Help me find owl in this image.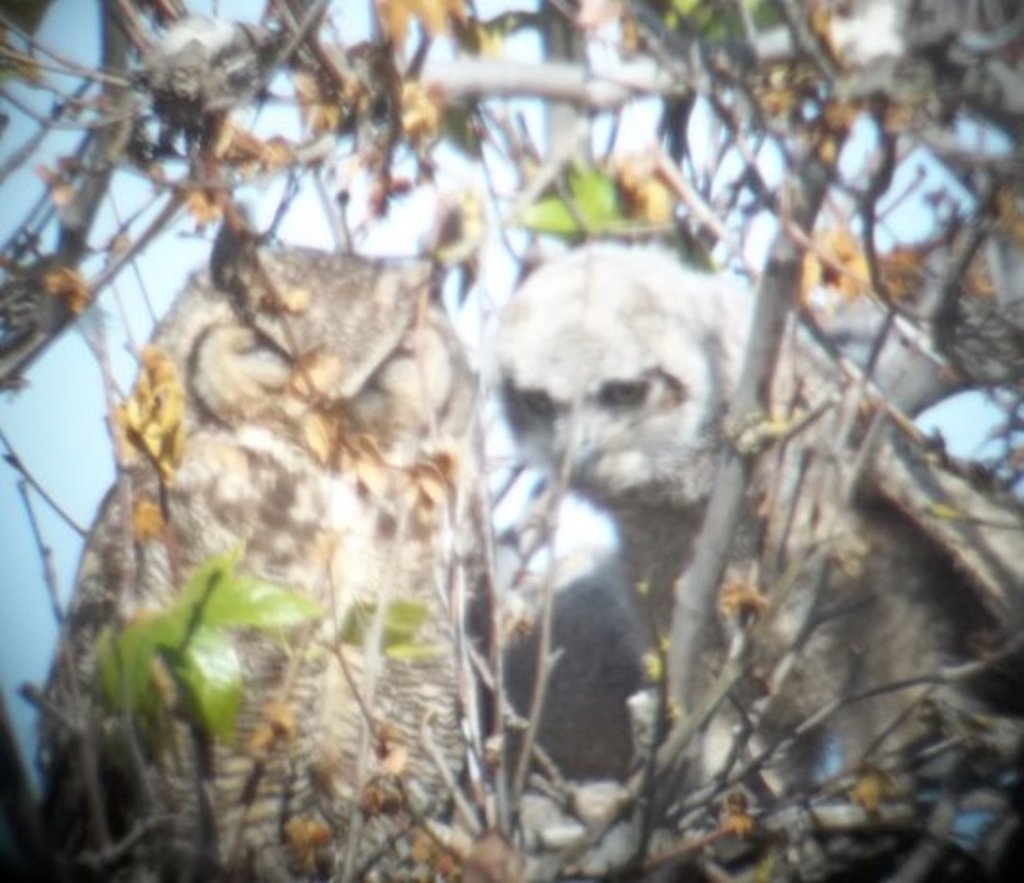
Found it: x1=40, y1=217, x2=474, y2=881.
